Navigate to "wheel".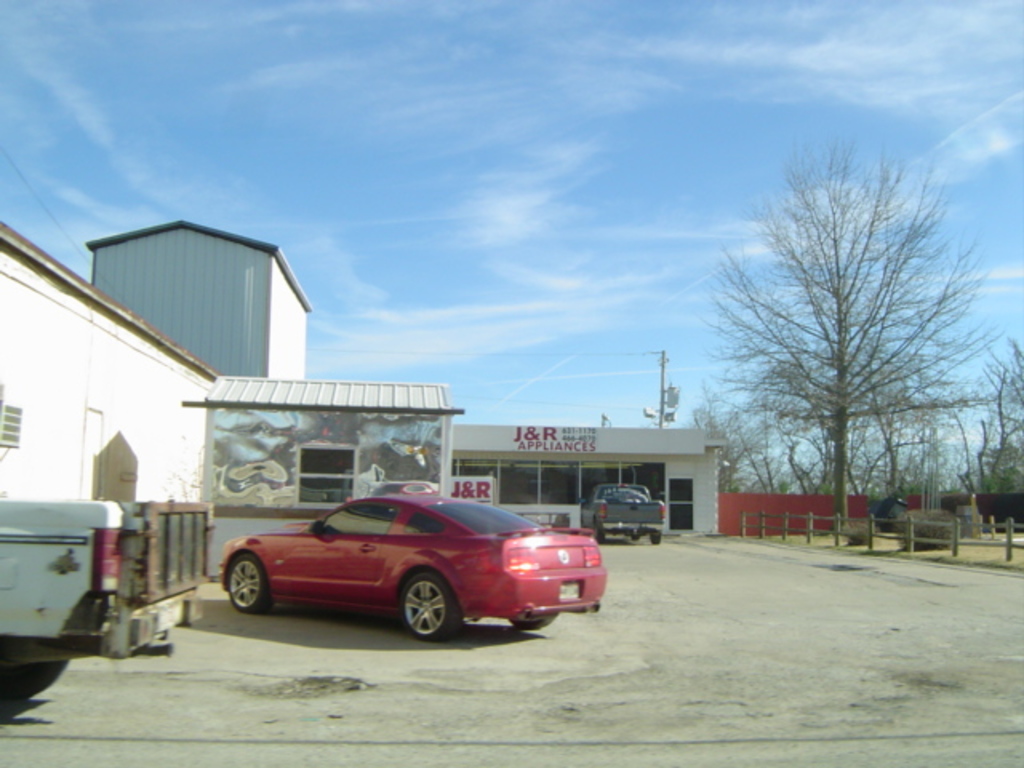
Navigation target: (394,570,466,638).
